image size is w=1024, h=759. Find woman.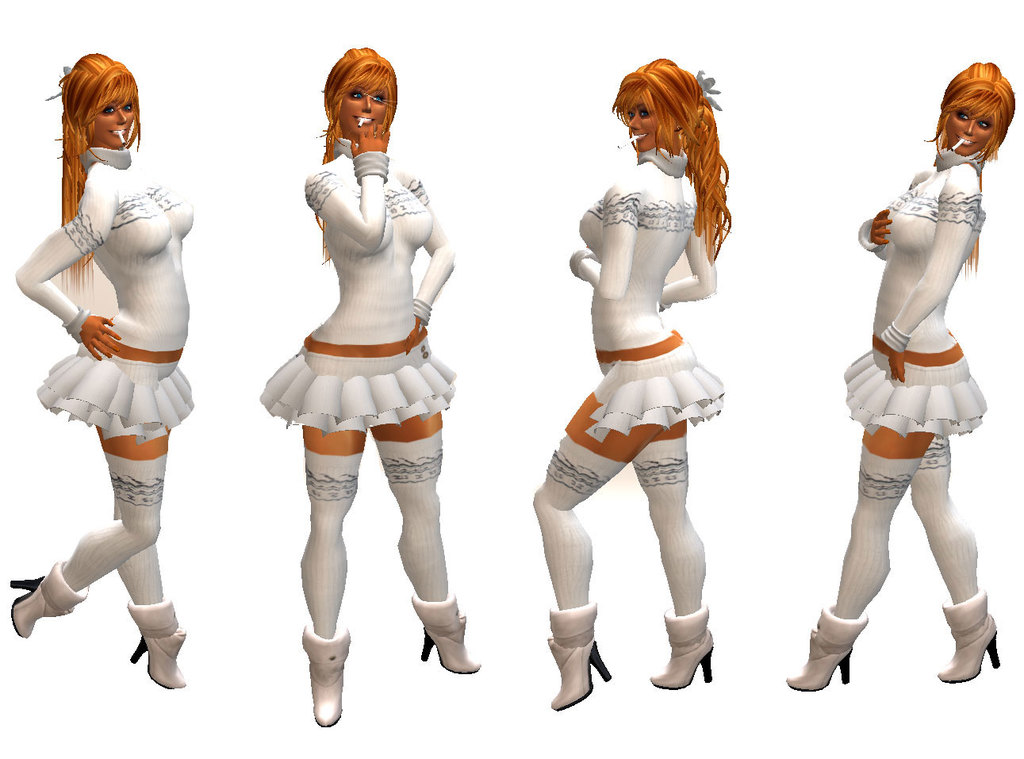
<region>5, 44, 196, 694</region>.
